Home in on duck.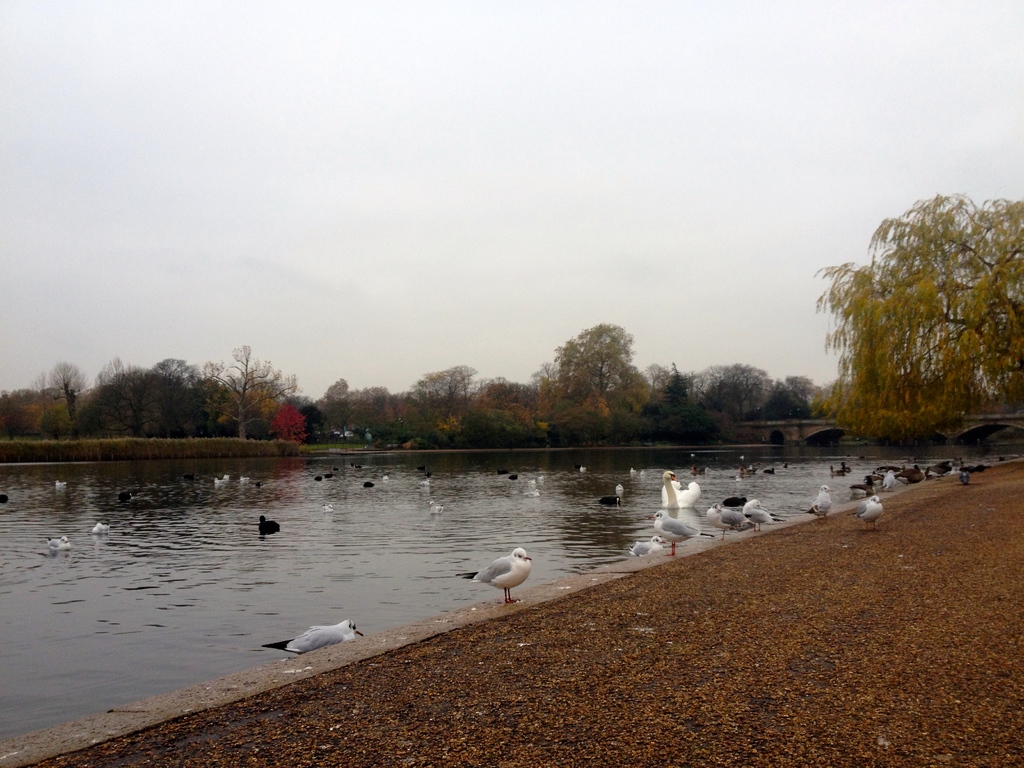
Homed in at 53 529 74 550.
